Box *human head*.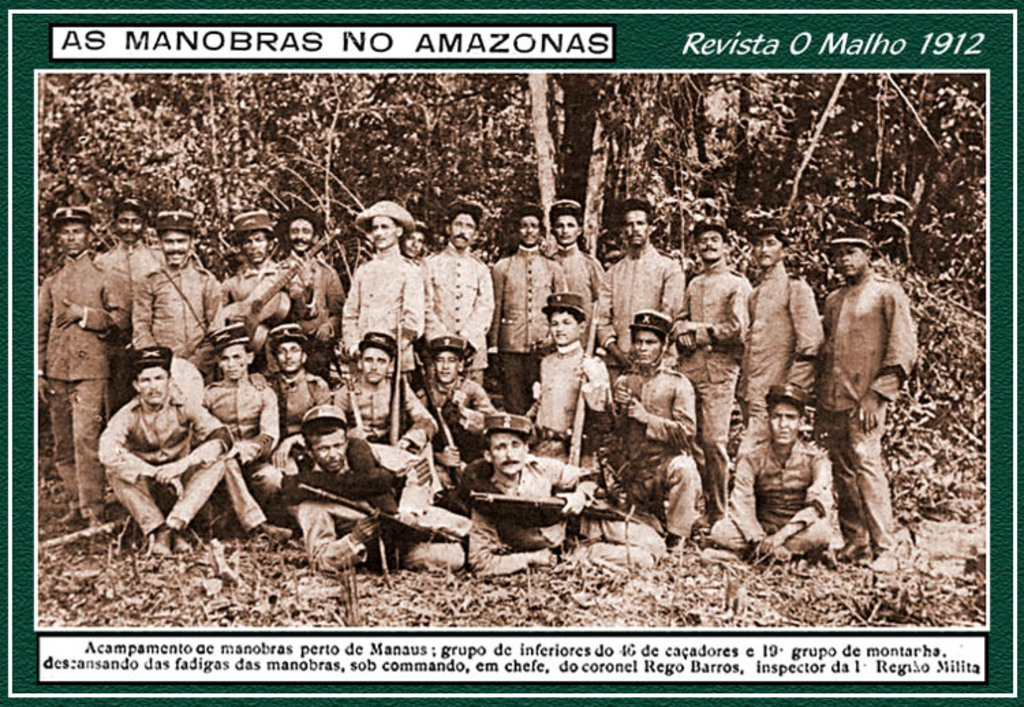
<box>431,347,466,385</box>.
